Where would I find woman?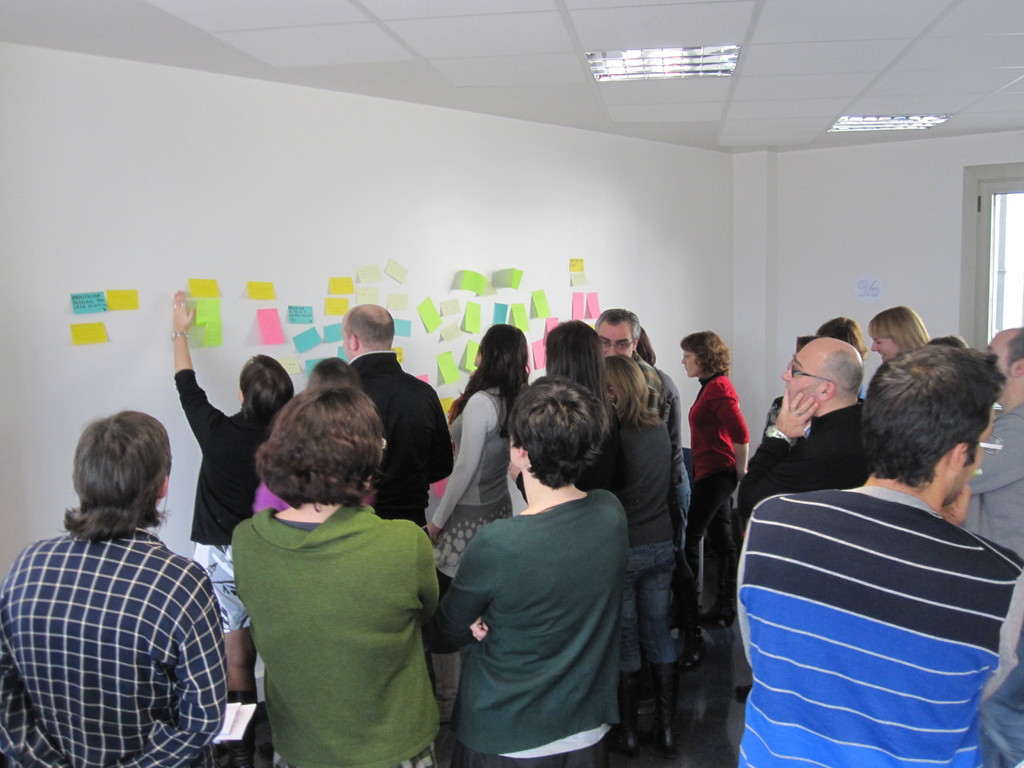
At [764, 317, 865, 428].
